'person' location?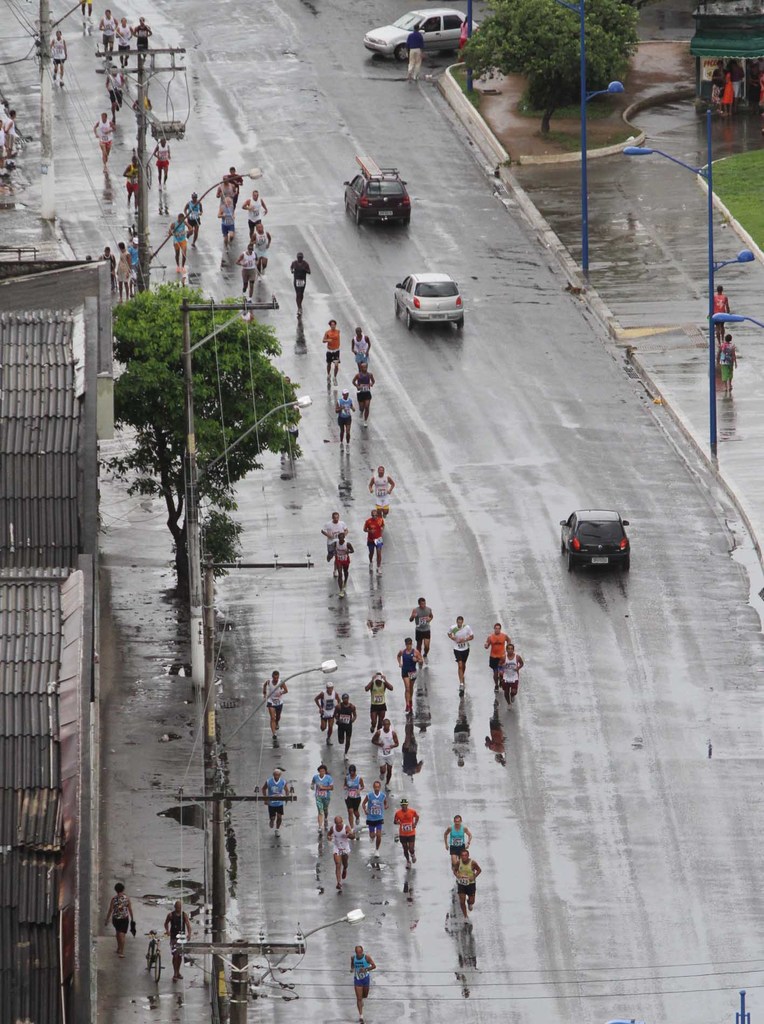
<box>315,684,337,748</box>
